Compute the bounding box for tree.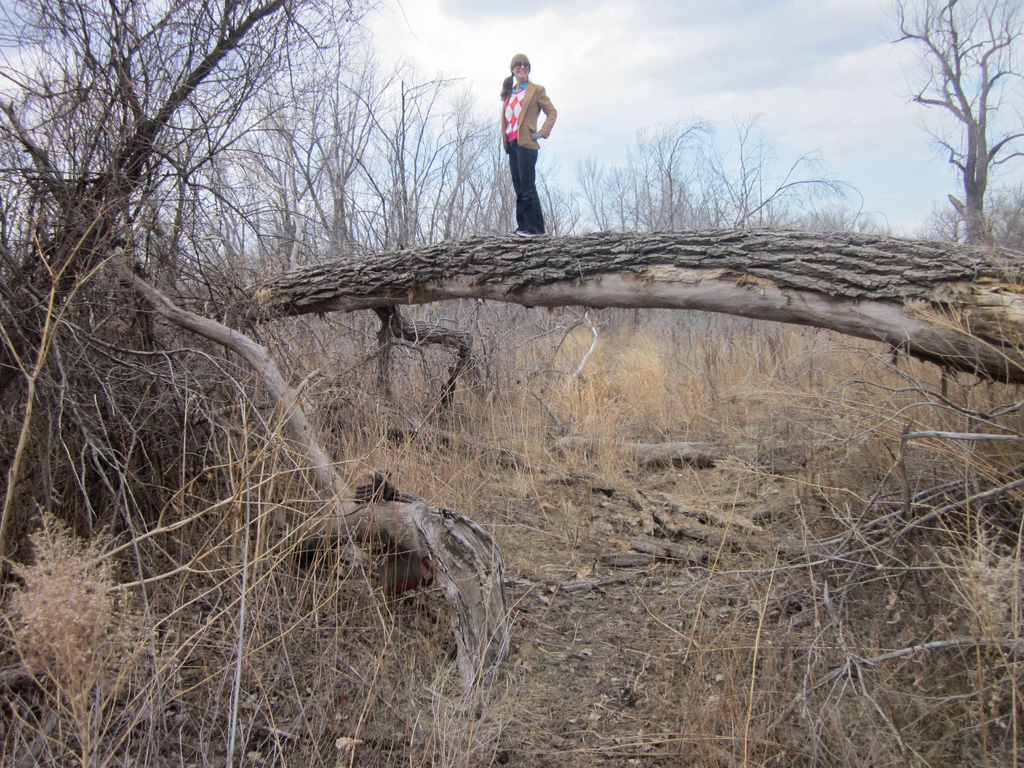
detection(0, 0, 518, 464).
